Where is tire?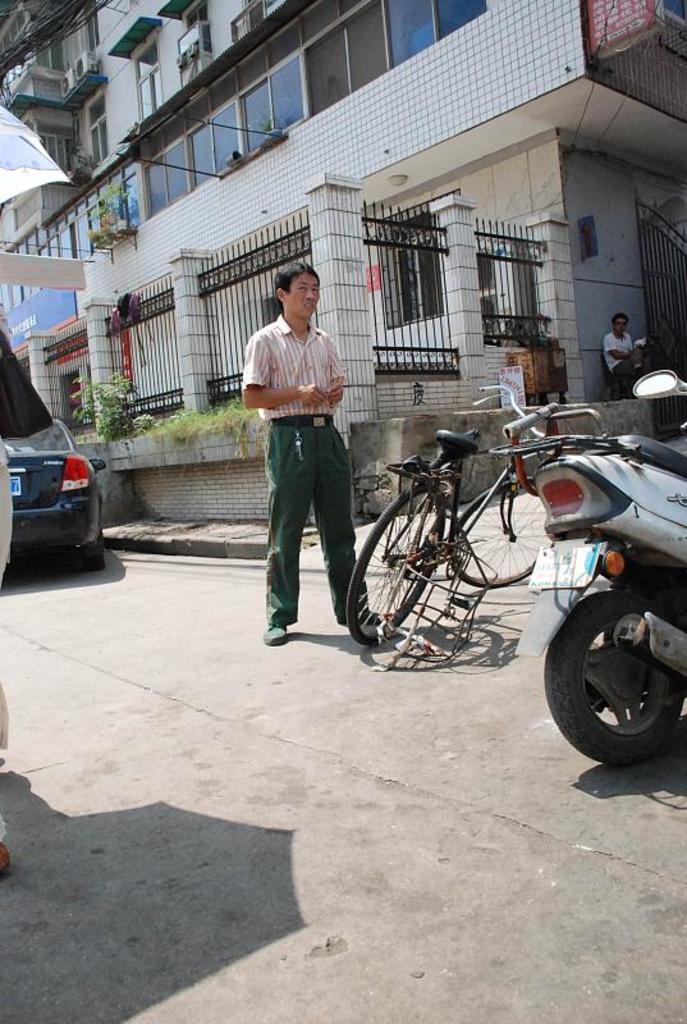
l=535, t=589, r=686, b=768.
